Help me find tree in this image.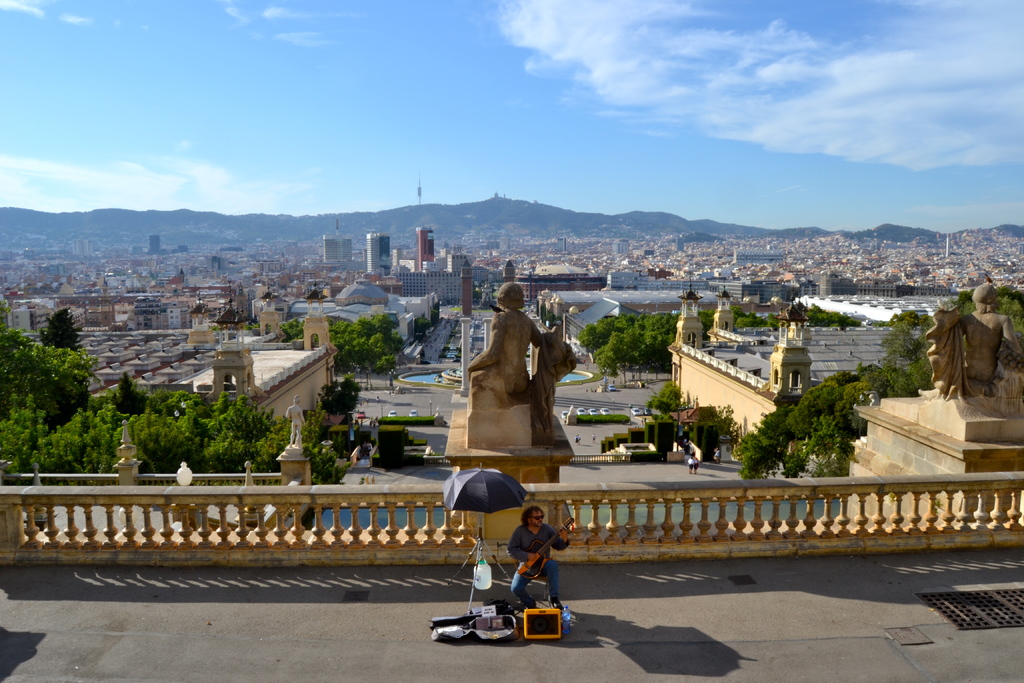
Found it: [x1=36, y1=305, x2=86, y2=352].
